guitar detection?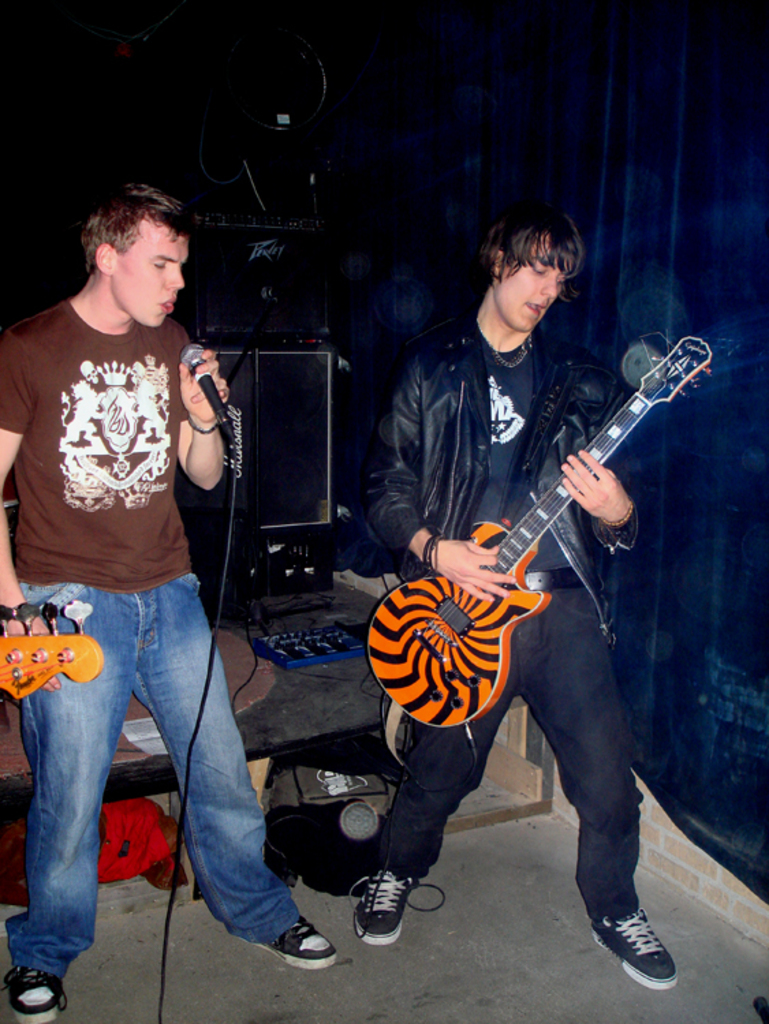
locate(369, 319, 724, 725)
